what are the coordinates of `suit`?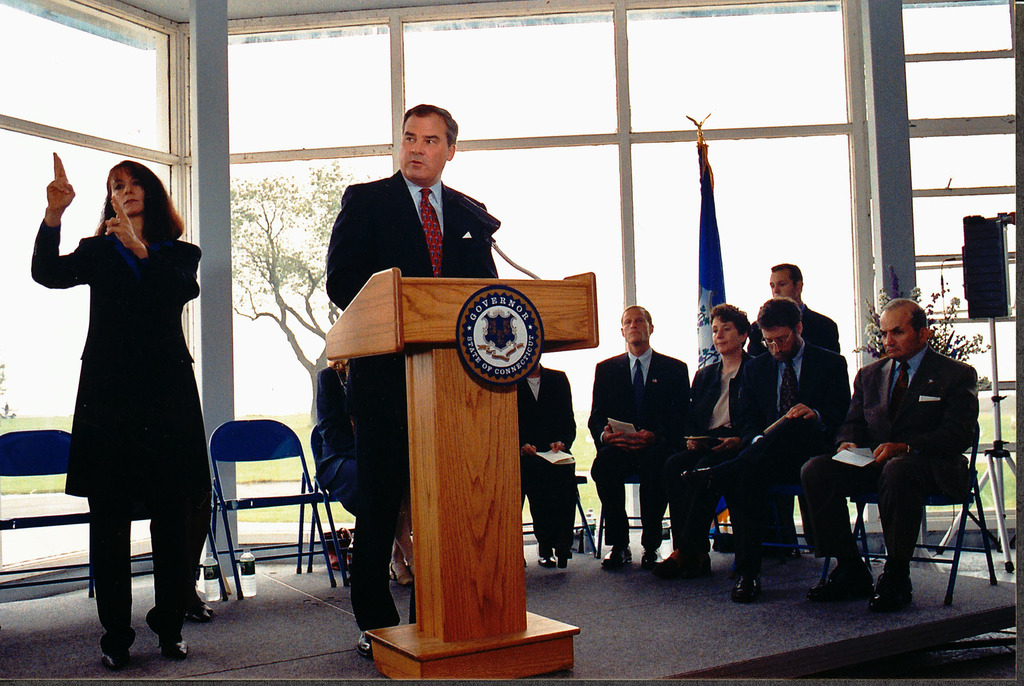
(x1=745, y1=300, x2=833, y2=550).
